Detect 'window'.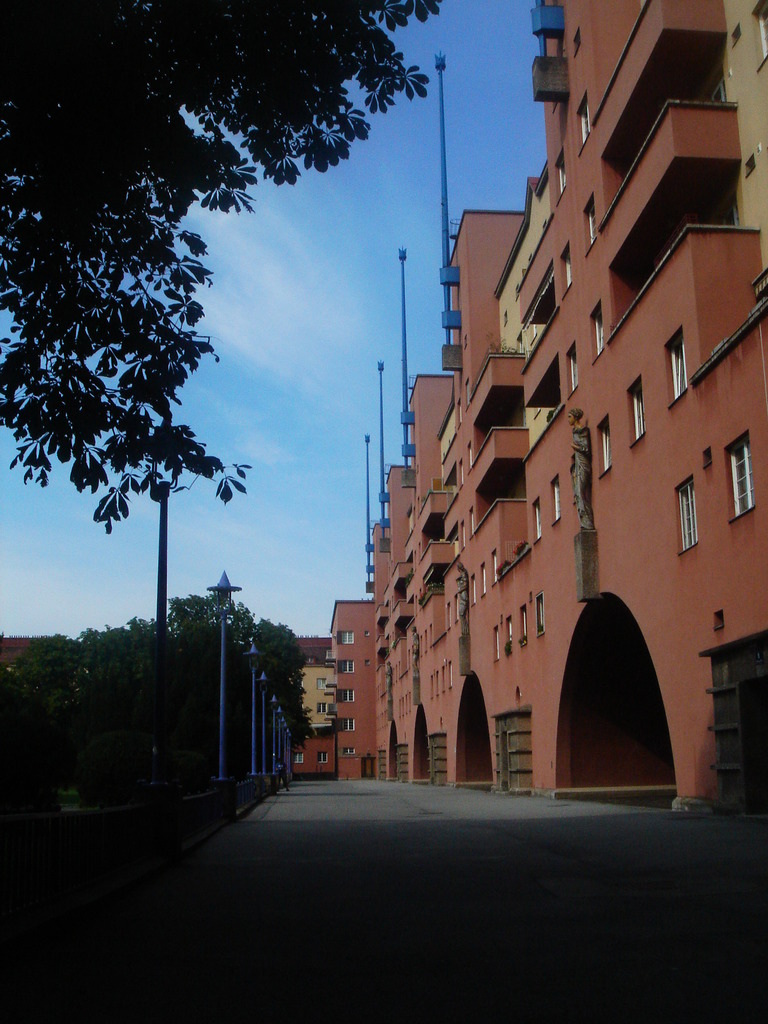
Detected at locate(677, 478, 694, 554).
